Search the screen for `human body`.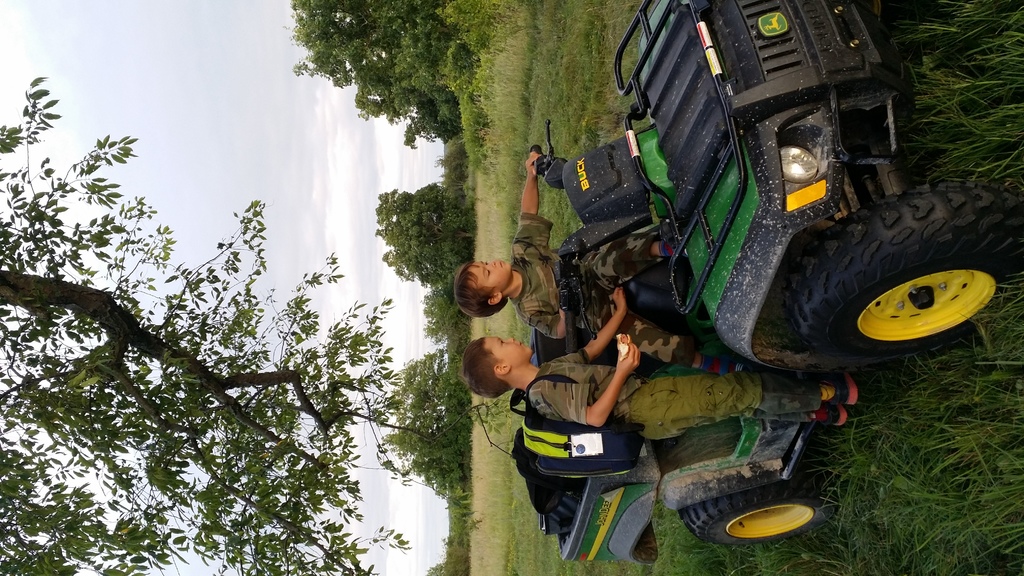
Found at (left=452, top=146, right=717, bottom=372).
